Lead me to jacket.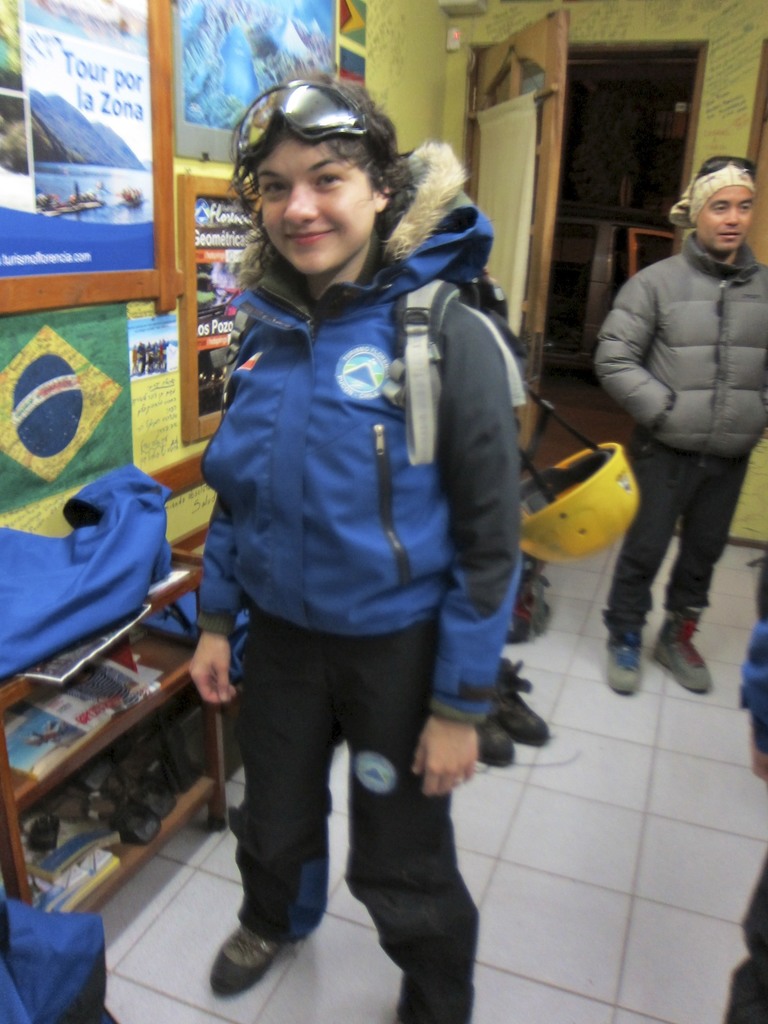
Lead to [x1=171, y1=127, x2=547, y2=764].
